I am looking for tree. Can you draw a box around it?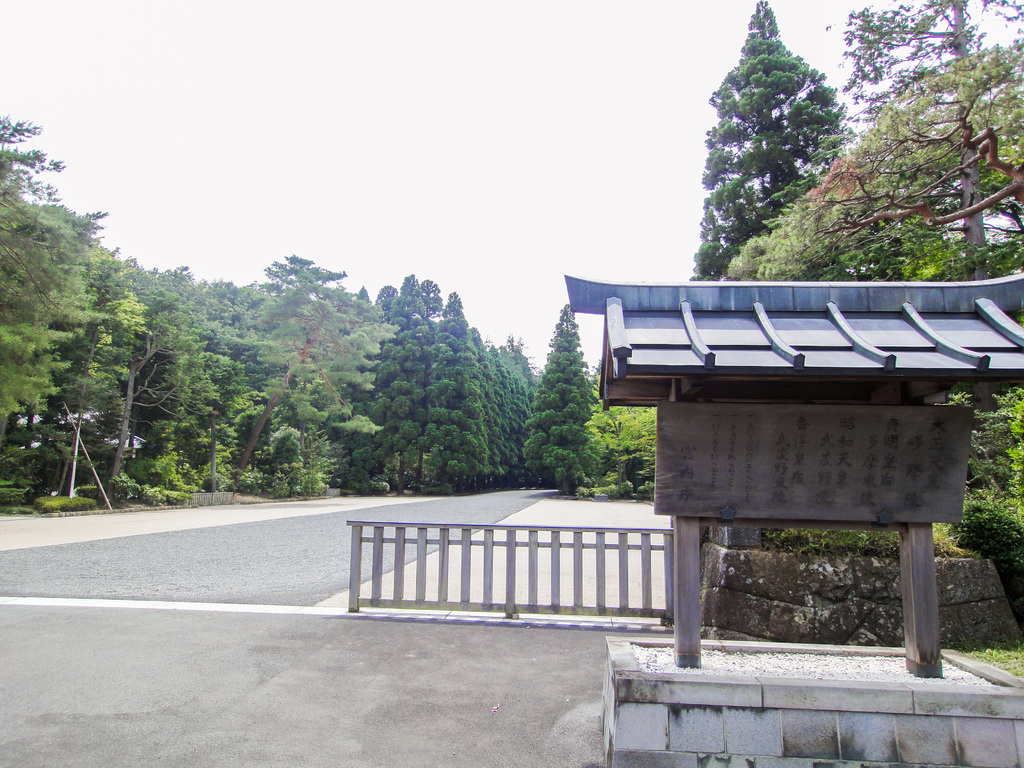
Sure, the bounding box is detection(940, 388, 1023, 574).
